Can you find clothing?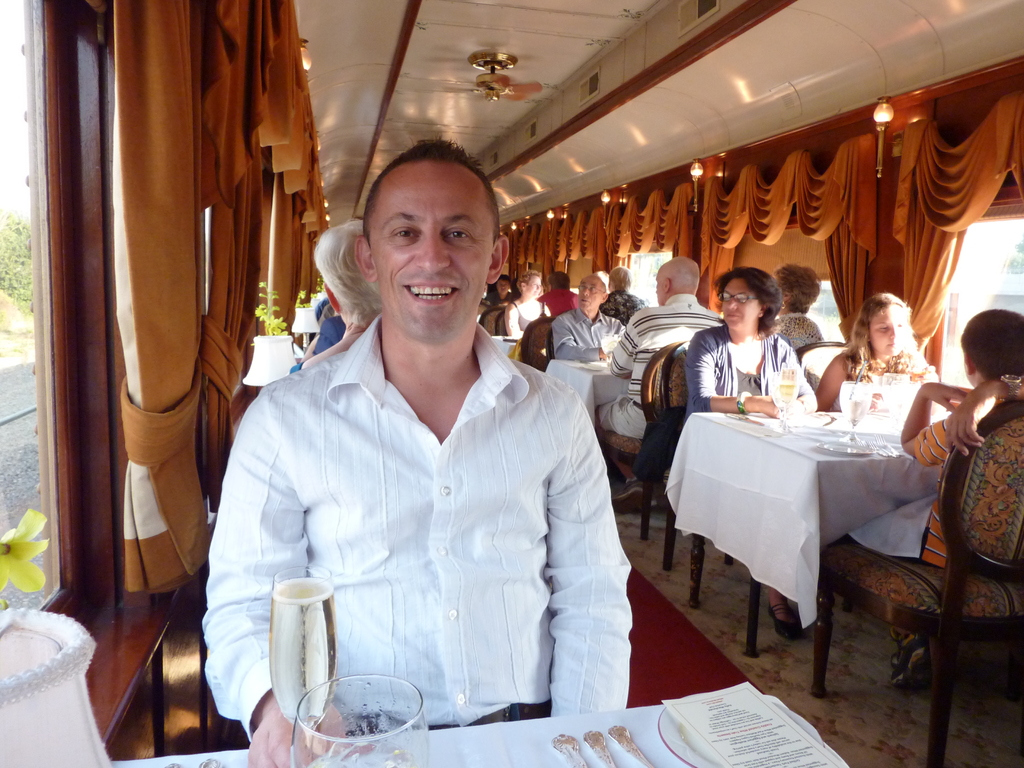
Yes, bounding box: 514 301 550 336.
